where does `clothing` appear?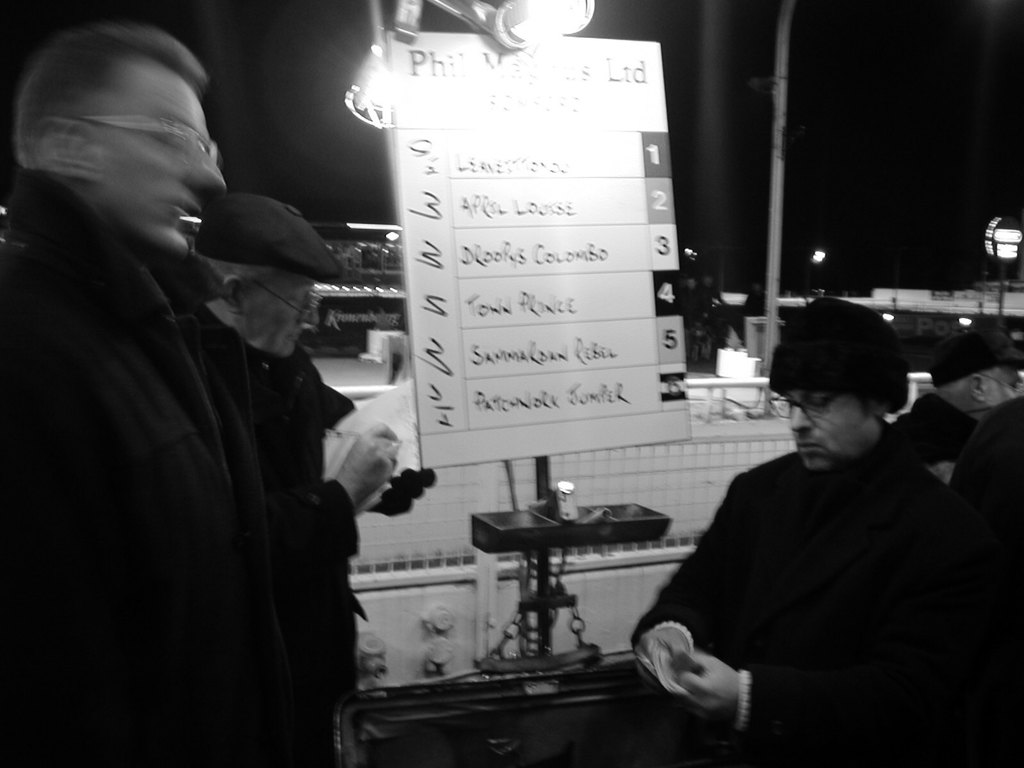
Appears at pyautogui.locateOnScreen(634, 429, 926, 752).
